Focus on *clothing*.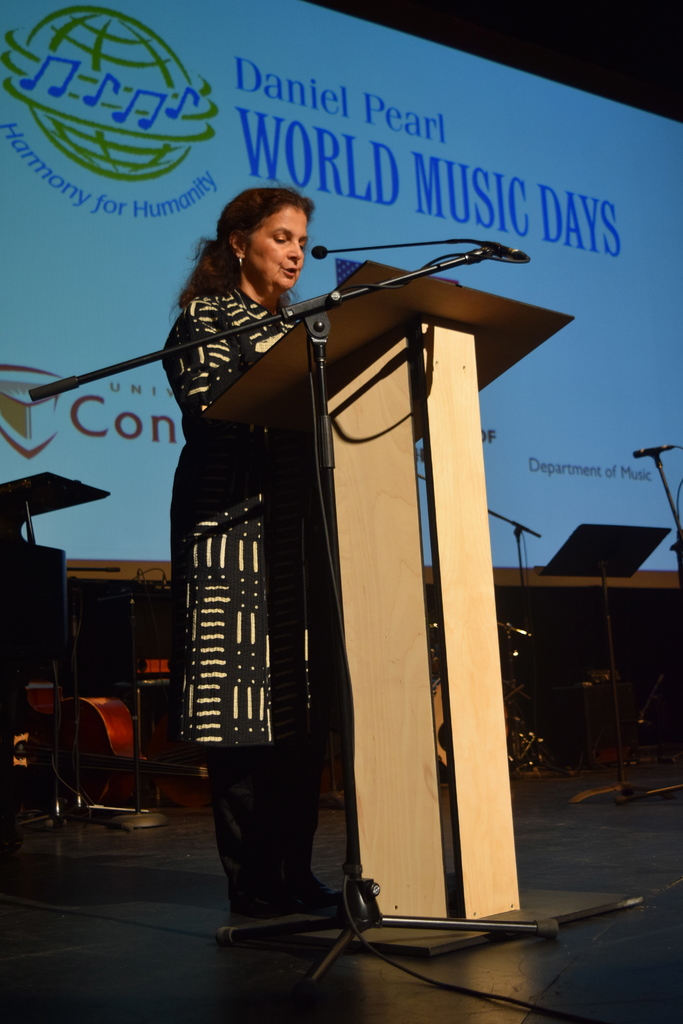
Focused at pyautogui.locateOnScreen(172, 284, 311, 921).
